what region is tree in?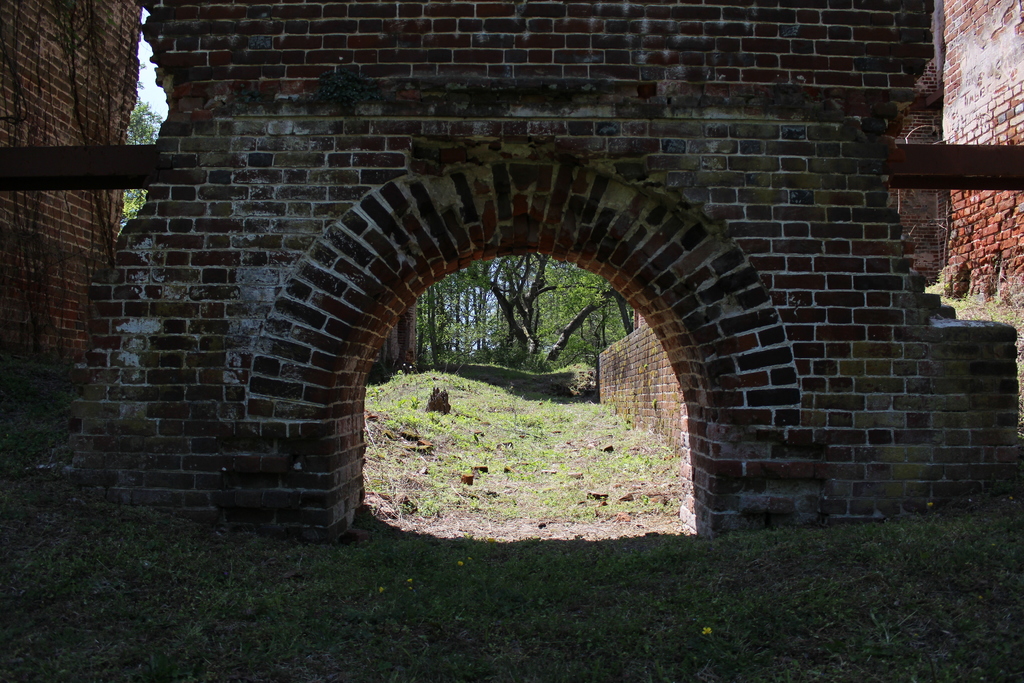
[left=123, top=91, right=164, bottom=217].
